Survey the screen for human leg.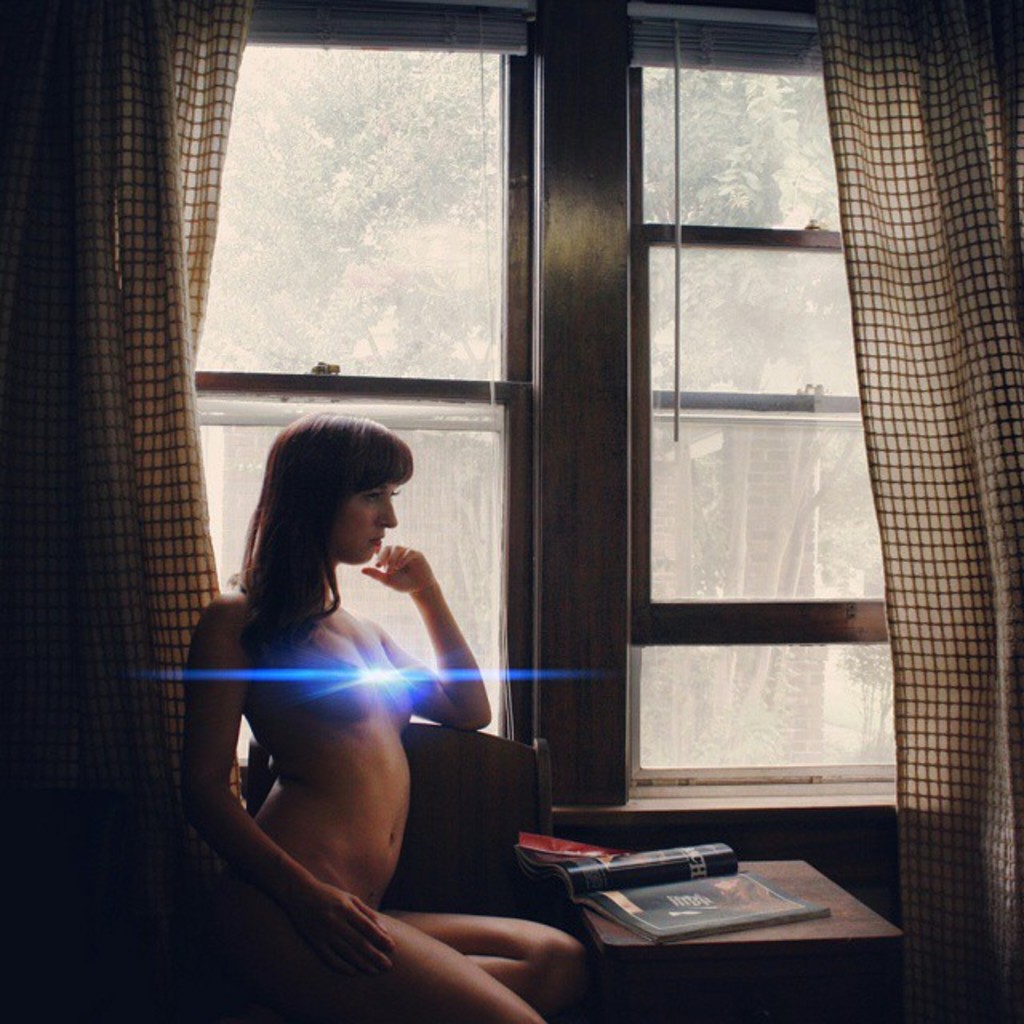
Survey found: (left=246, top=912, right=546, bottom=1022).
